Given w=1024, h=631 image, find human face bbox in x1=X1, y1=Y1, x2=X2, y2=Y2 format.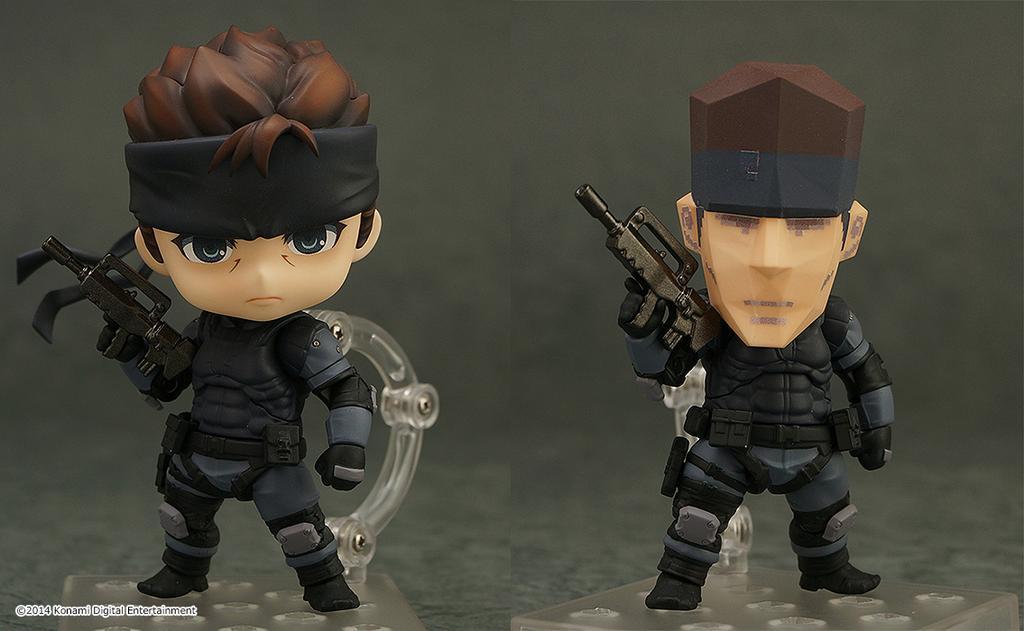
x1=153, y1=229, x2=356, y2=325.
